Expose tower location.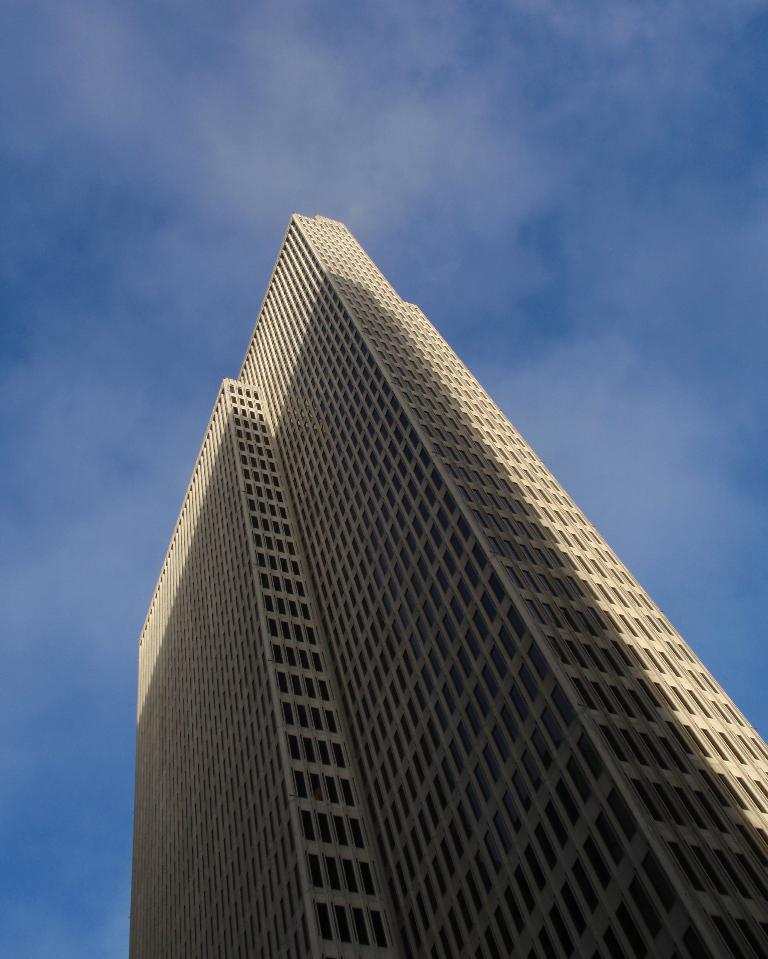
Exposed at l=74, t=200, r=751, b=945.
